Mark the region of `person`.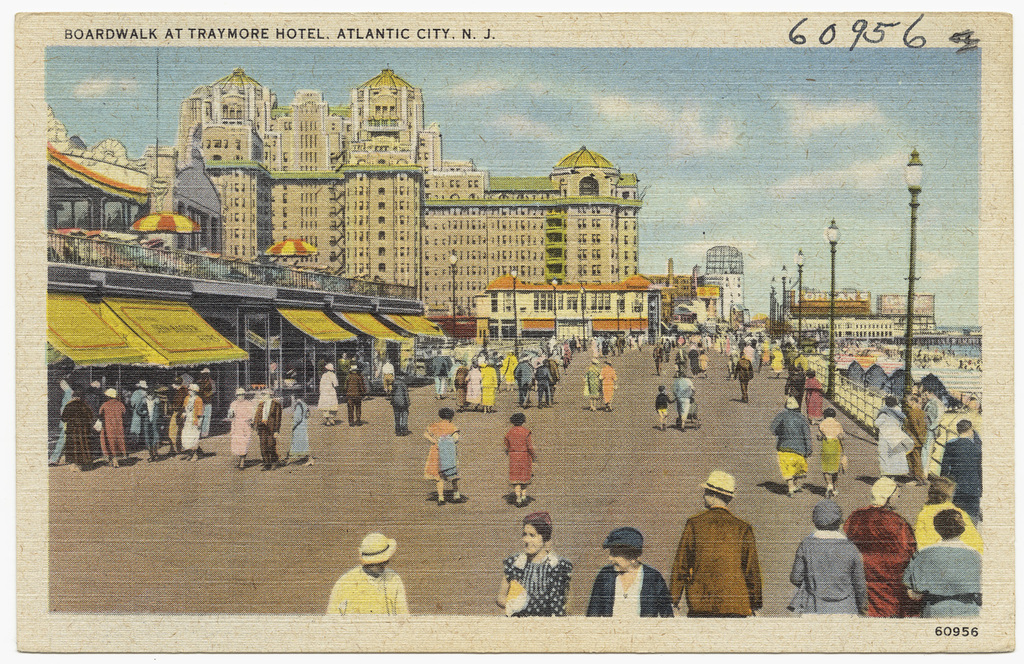
Region: BBox(345, 363, 367, 426).
